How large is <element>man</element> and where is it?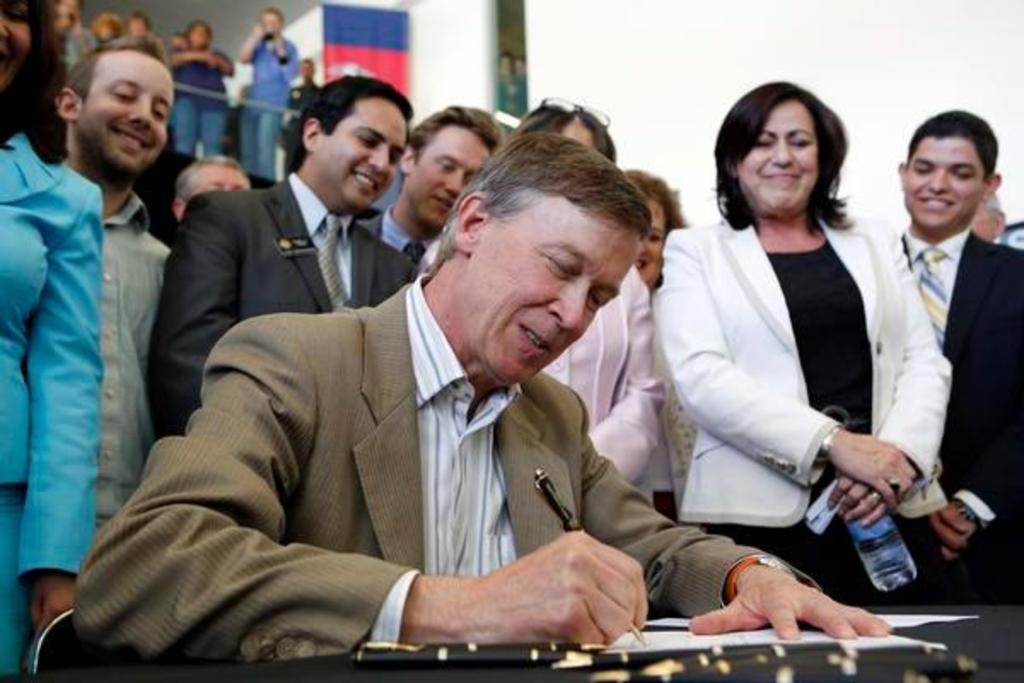
Bounding box: 152,80,408,441.
